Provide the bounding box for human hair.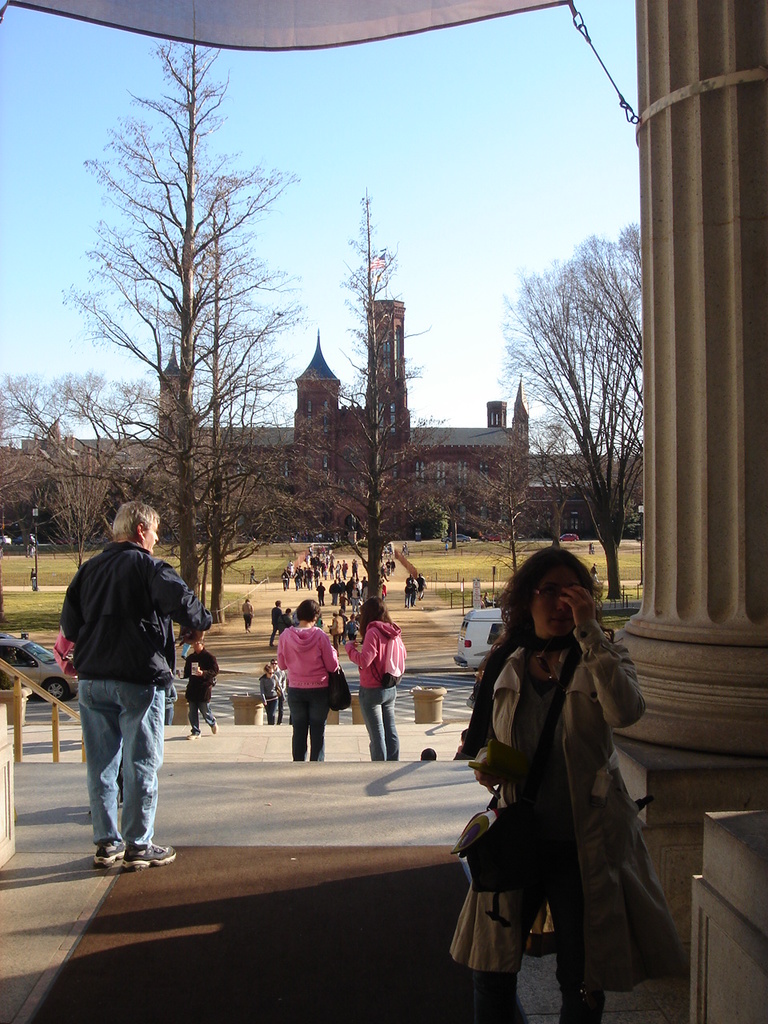
crop(292, 598, 322, 626).
